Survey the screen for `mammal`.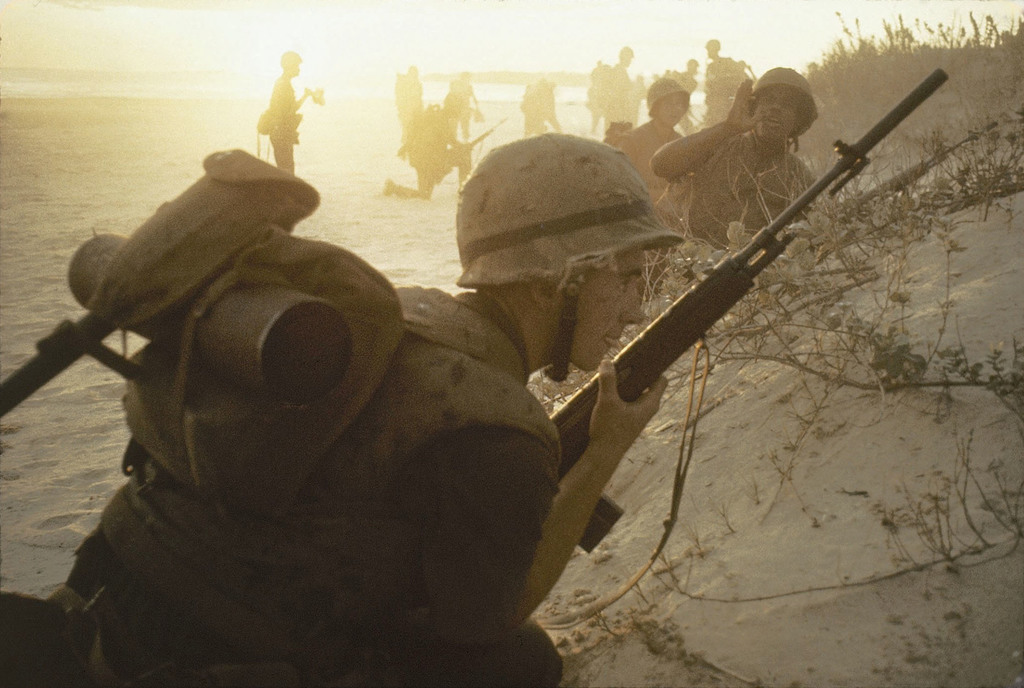
Survey found: <region>663, 54, 701, 131</region>.
